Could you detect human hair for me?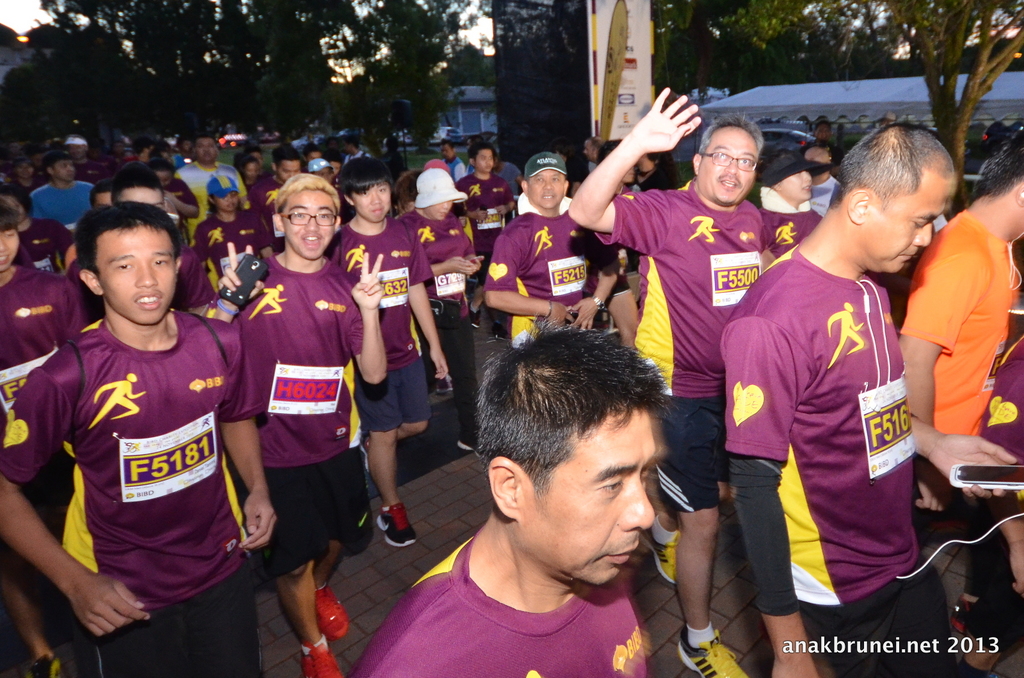
Detection result: crop(337, 154, 395, 200).
